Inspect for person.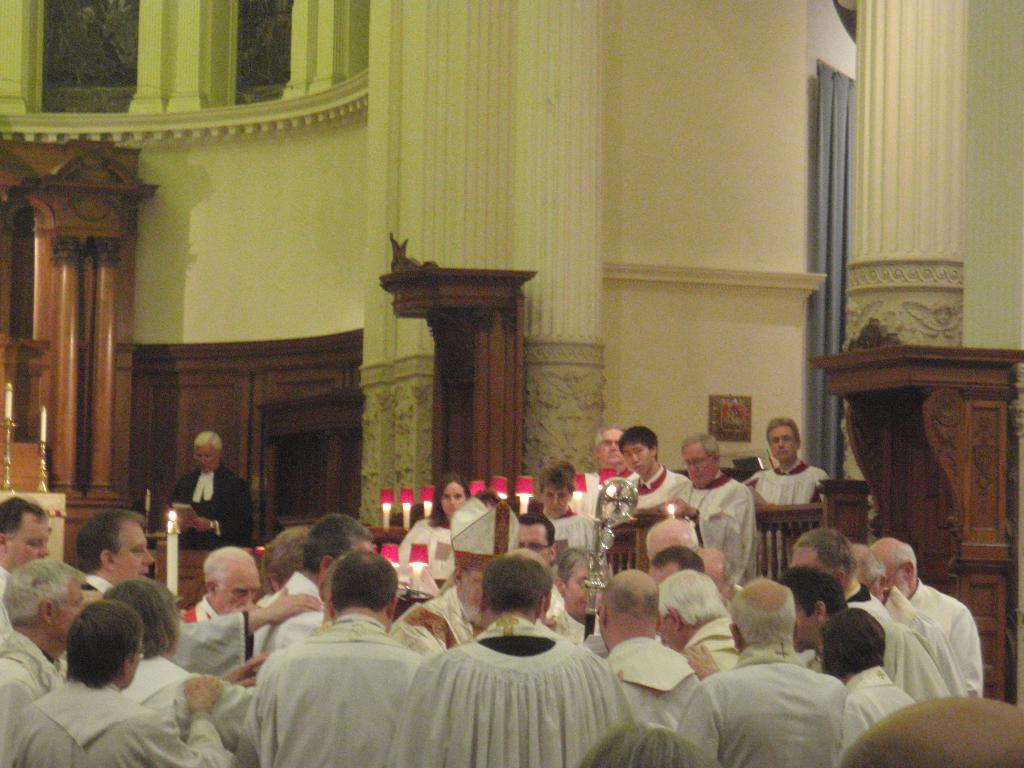
Inspection: x1=166, y1=443, x2=238, y2=544.
